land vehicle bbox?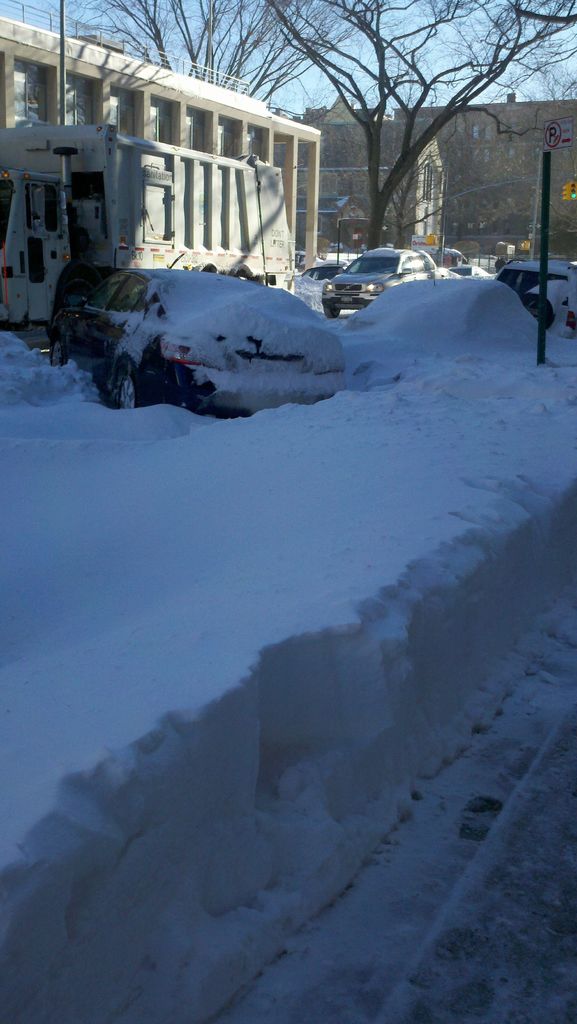
locate(329, 247, 434, 317)
